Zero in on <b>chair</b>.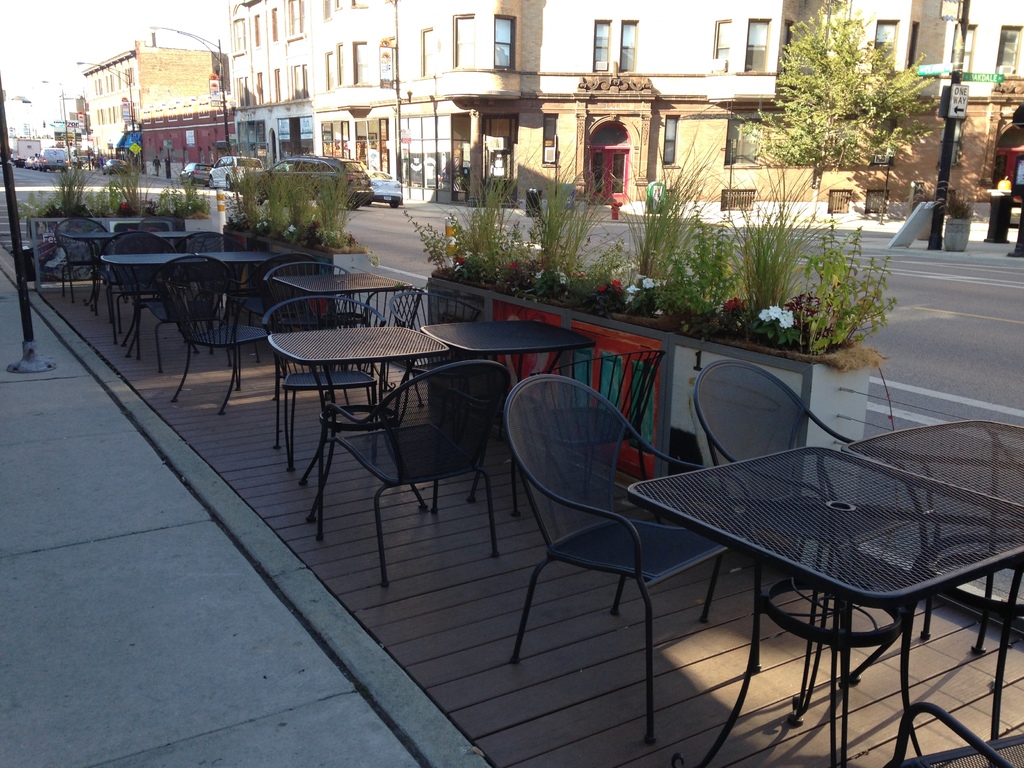
Zeroed in: x1=52, y1=218, x2=115, y2=307.
